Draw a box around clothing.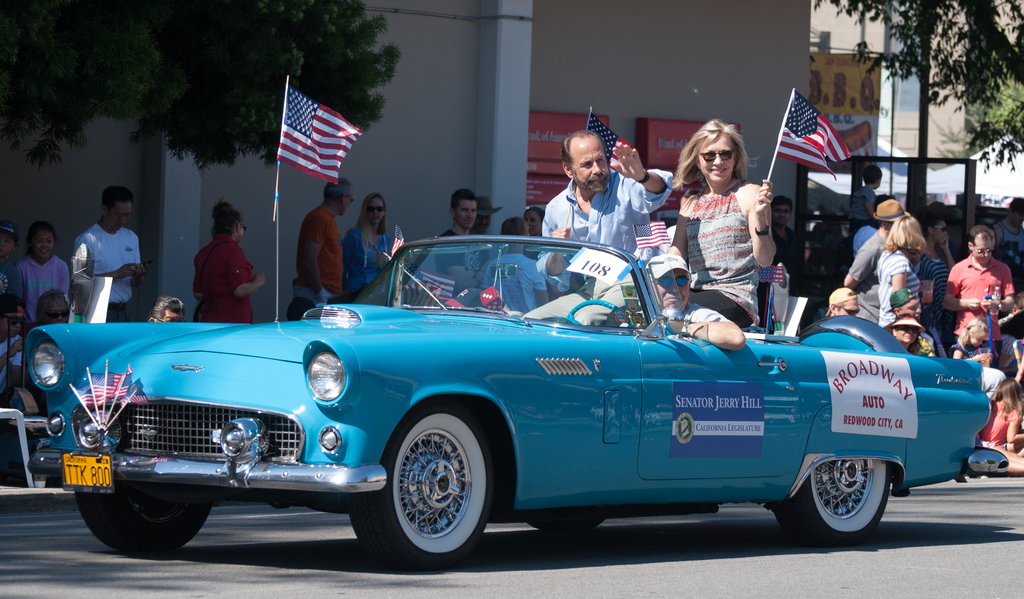
847 188 870 225.
